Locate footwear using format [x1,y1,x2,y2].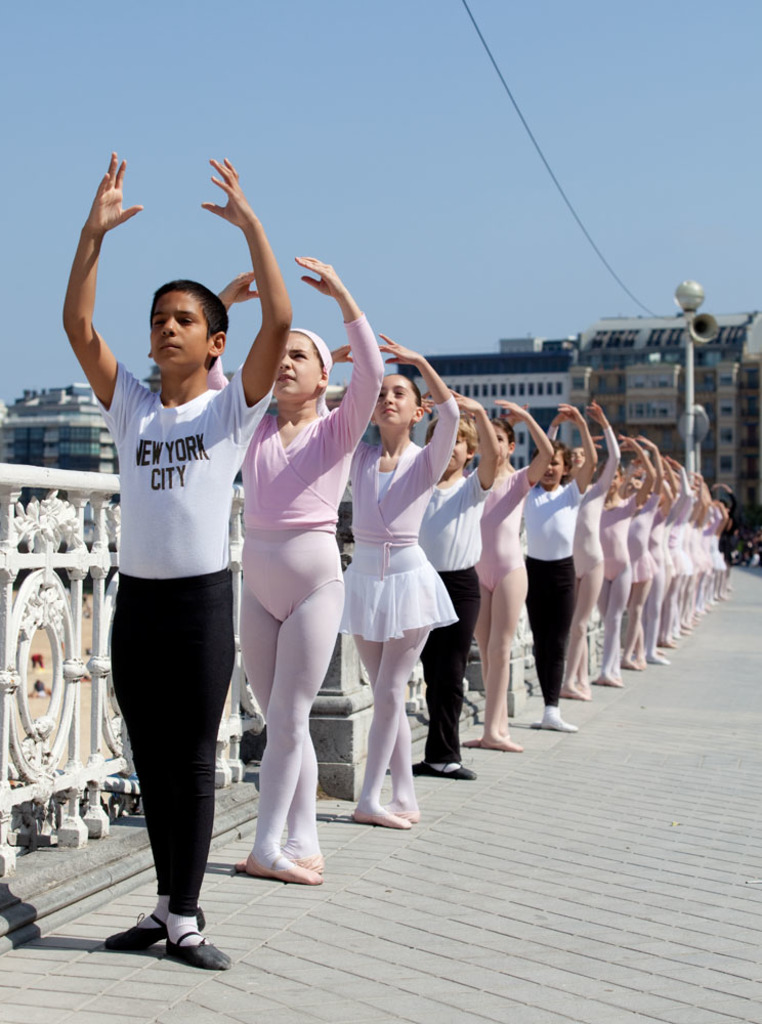
[531,713,572,734].
